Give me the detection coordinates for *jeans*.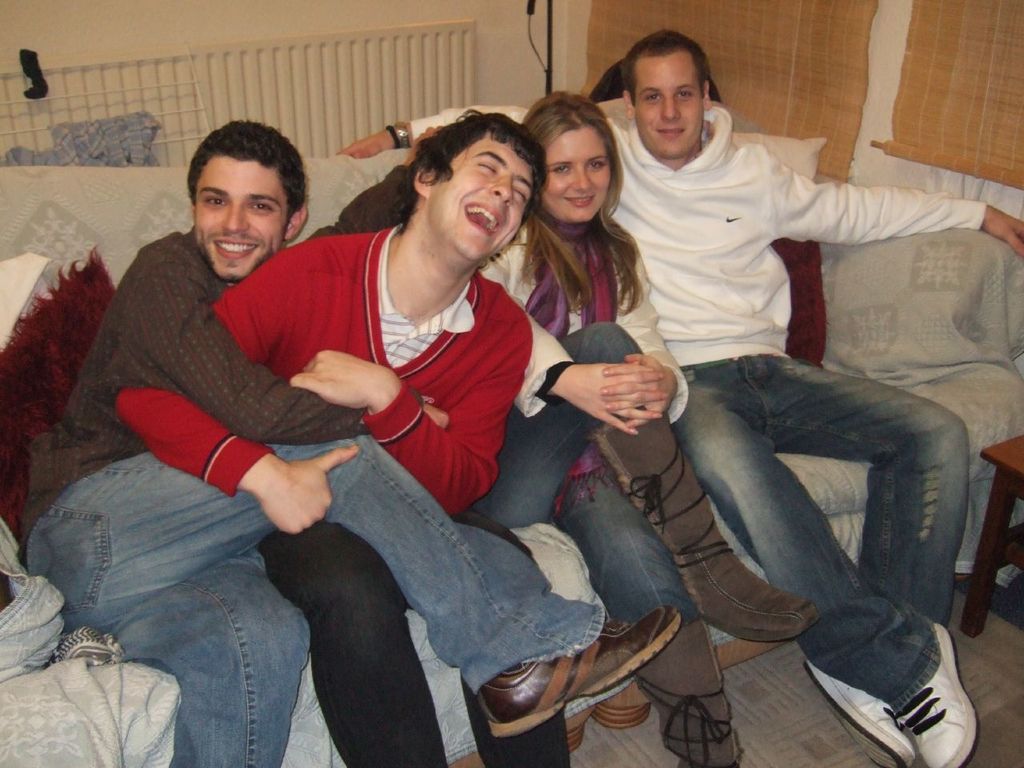
detection(668, 346, 967, 714).
